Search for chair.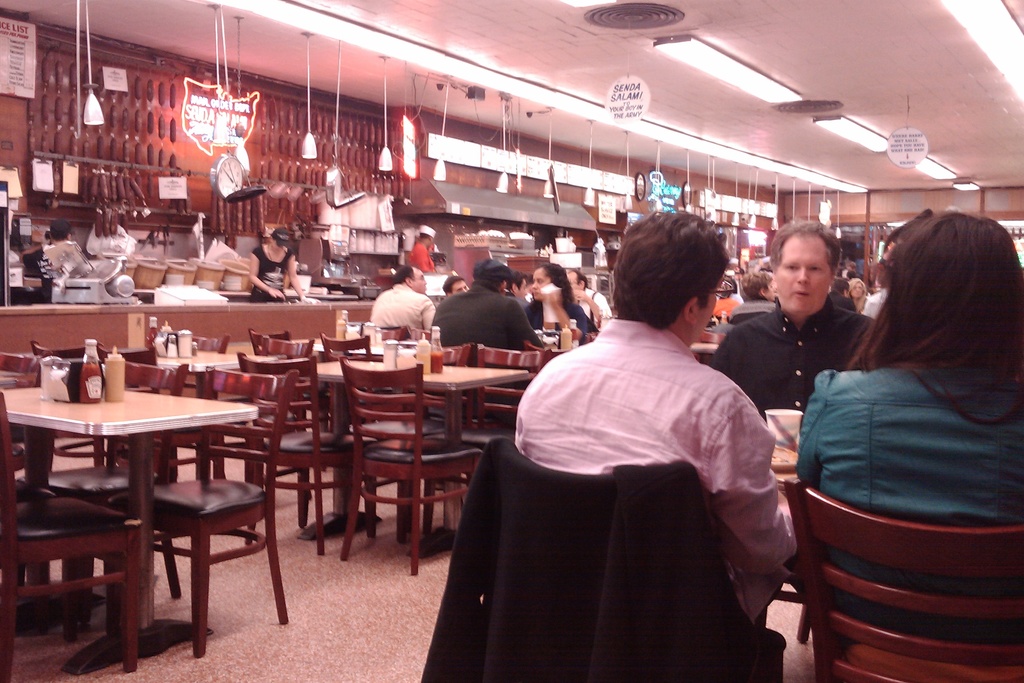
Found at <region>33, 341, 122, 475</region>.
